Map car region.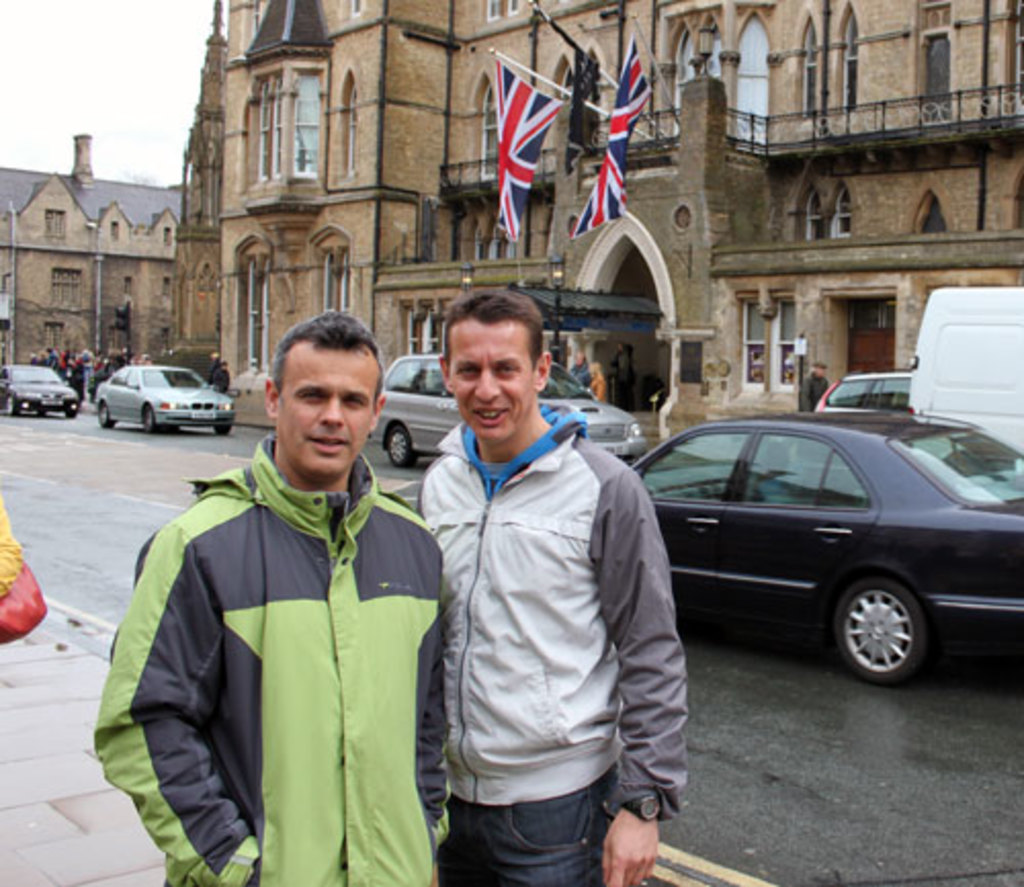
Mapped to (left=369, top=352, right=659, bottom=473).
